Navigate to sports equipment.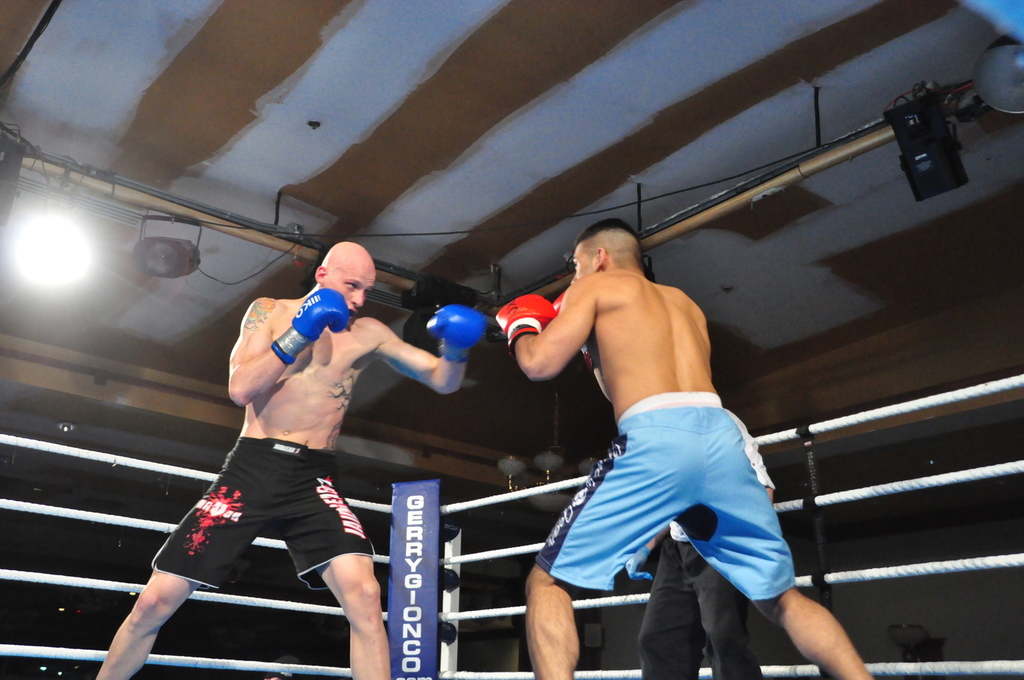
Navigation target: 426/308/485/366.
